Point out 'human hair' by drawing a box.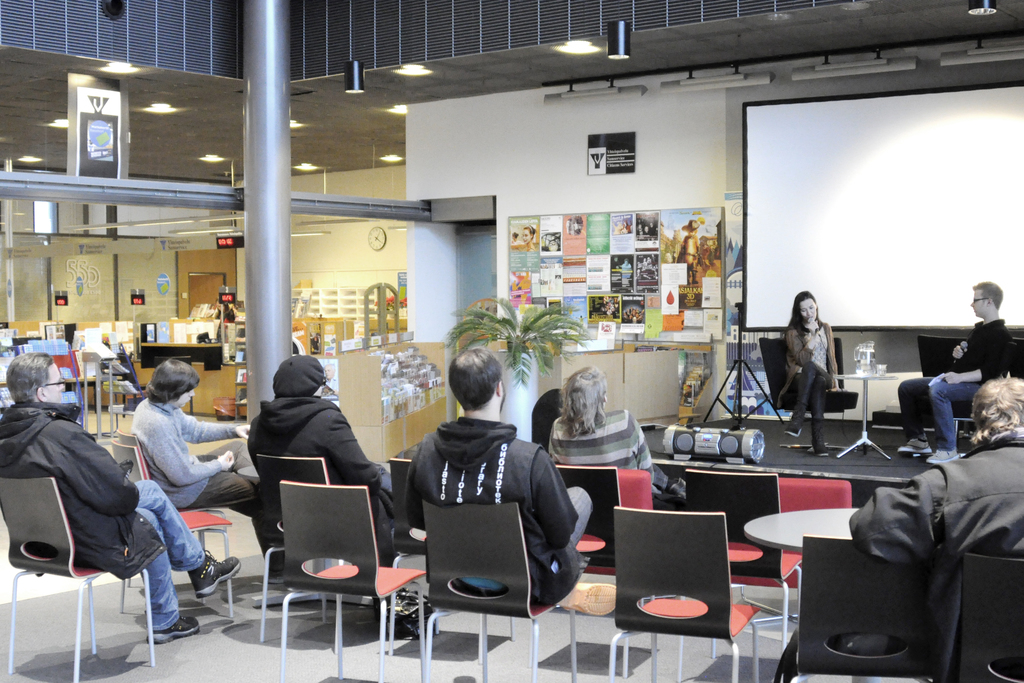
{"x1": 0, "y1": 352, "x2": 56, "y2": 403}.
